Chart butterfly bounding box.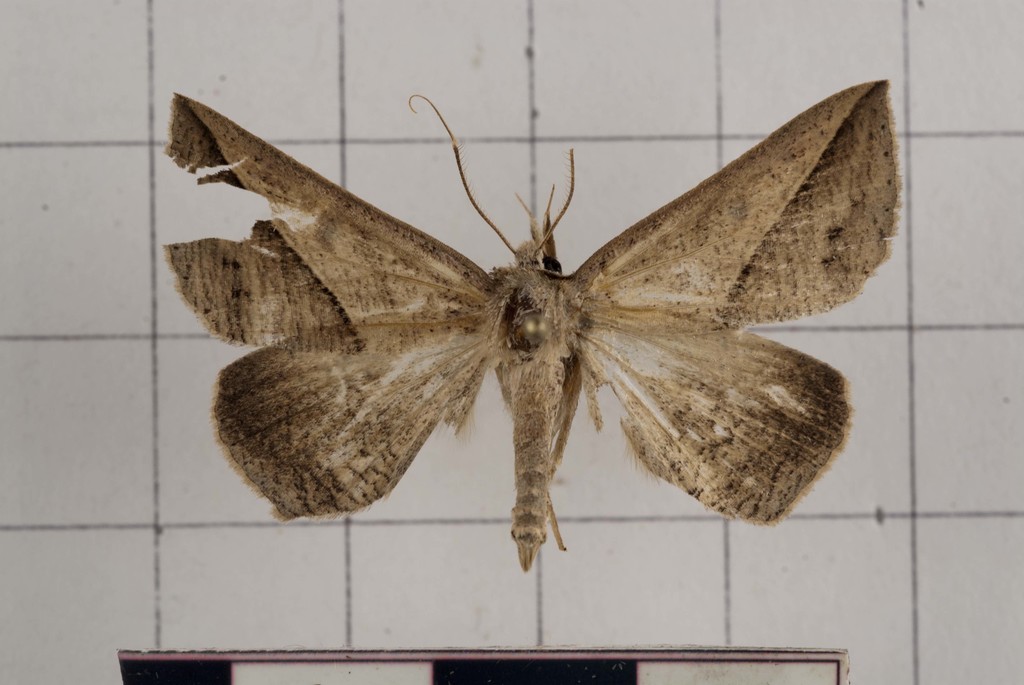
Charted: region(173, 68, 904, 576).
